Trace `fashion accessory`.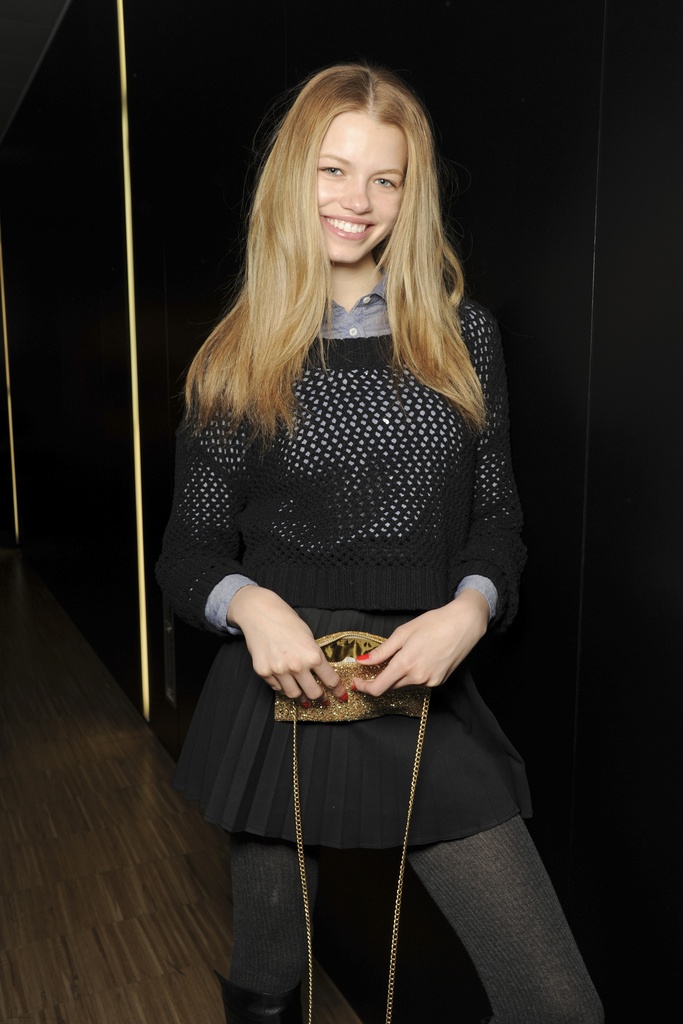
Traced to x1=274 y1=619 x2=431 y2=1023.
